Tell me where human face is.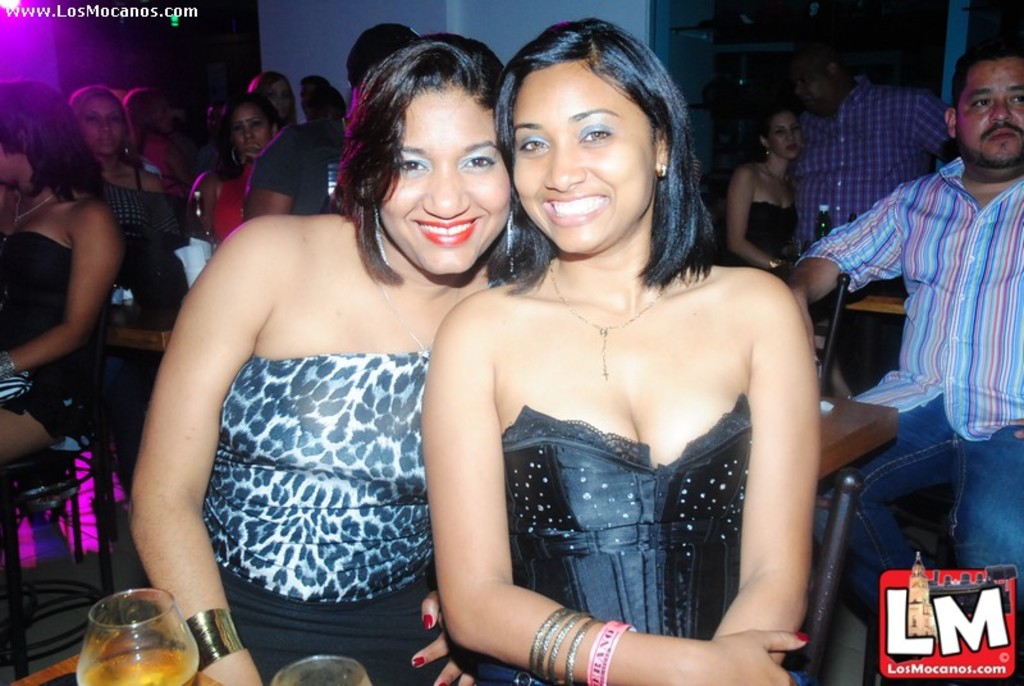
human face is at x1=959 y1=54 x2=1023 y2=154.
